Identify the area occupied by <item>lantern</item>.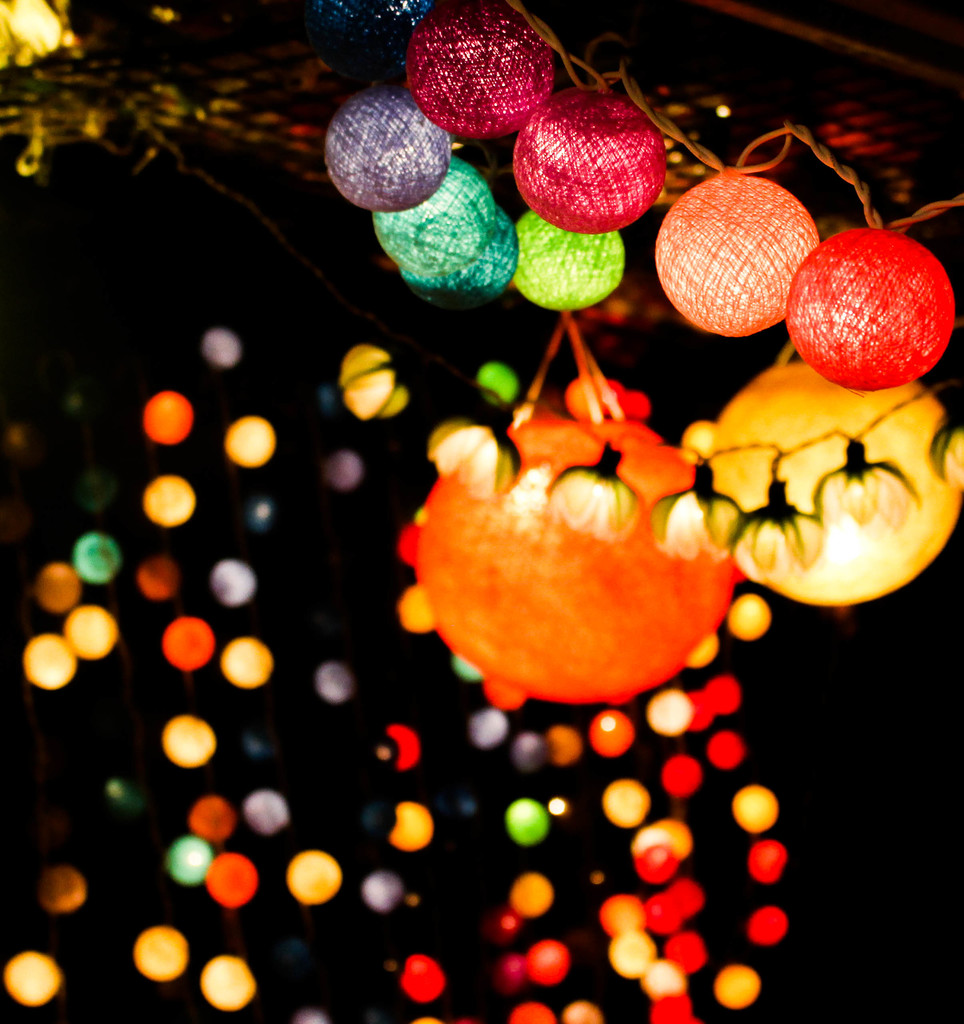
Area: region(418, 373, 754, 671).
